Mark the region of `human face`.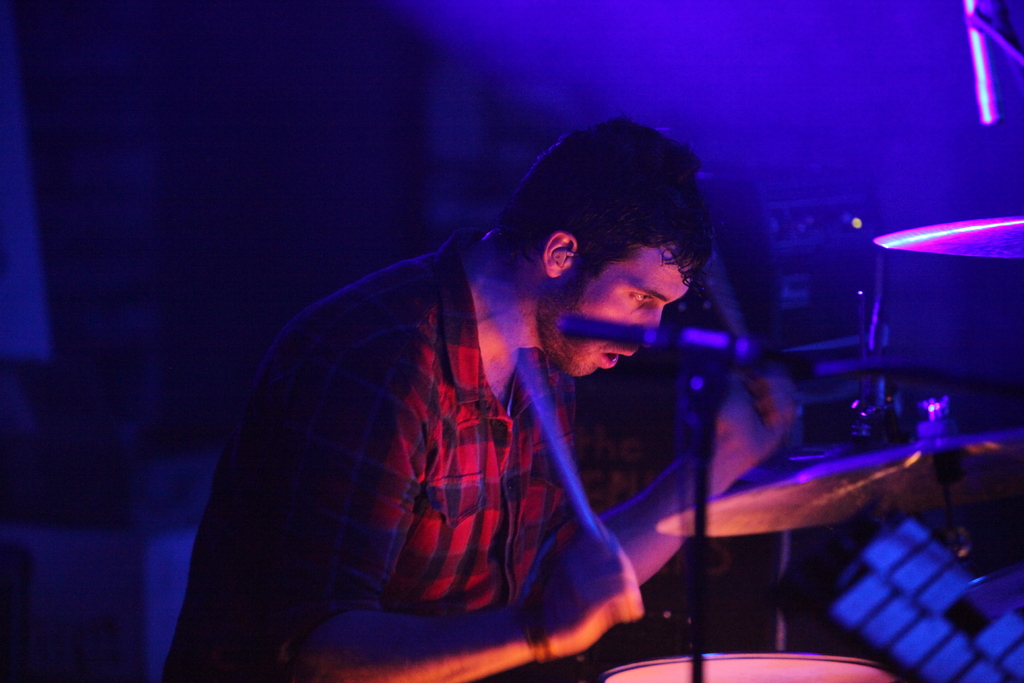
Region: l=539, t=248, r=686, b=377.
